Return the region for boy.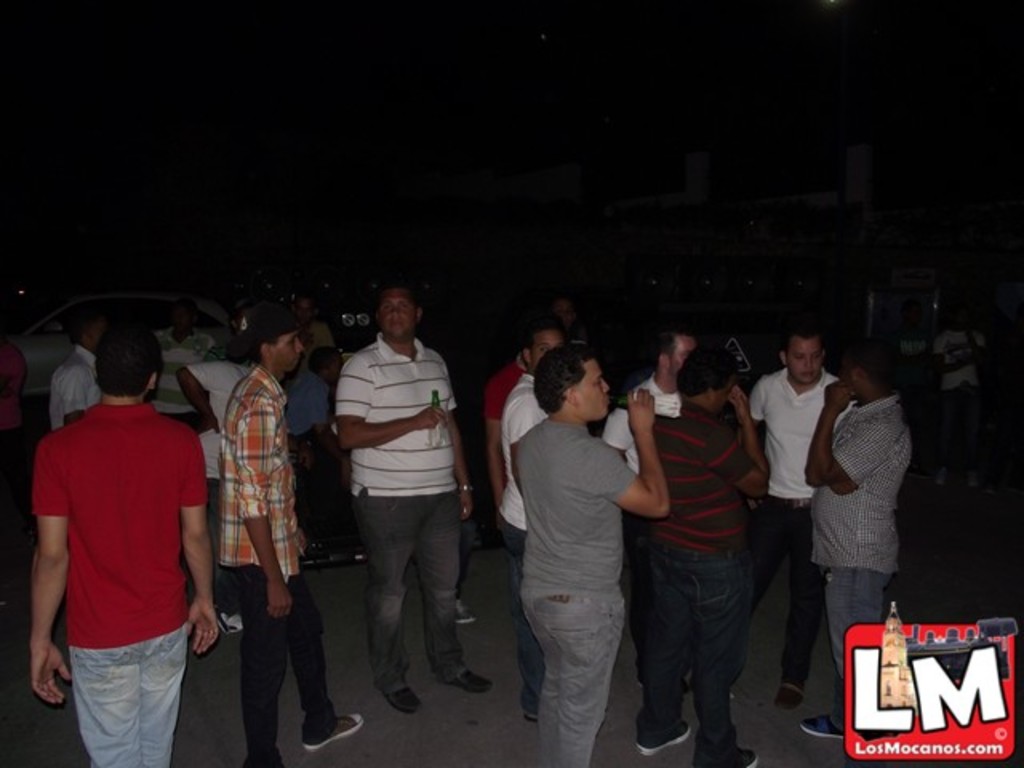
x1=67 y1=314 x2=246 y2=765.
